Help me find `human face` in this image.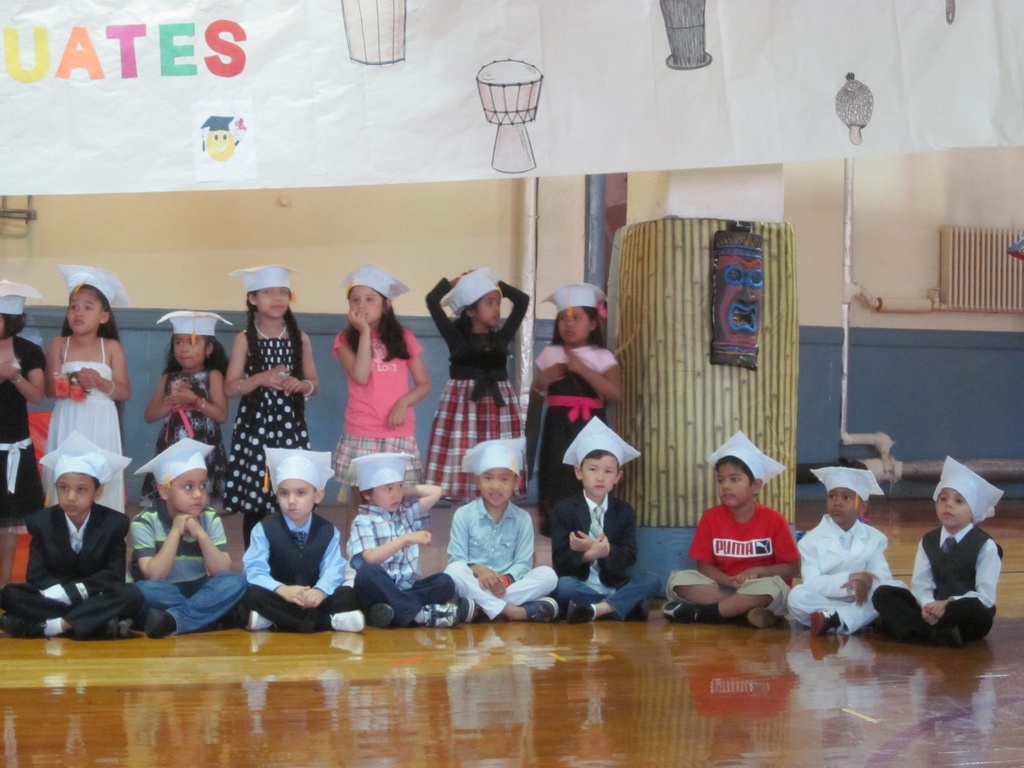
Found it: 172,335,209,368.
